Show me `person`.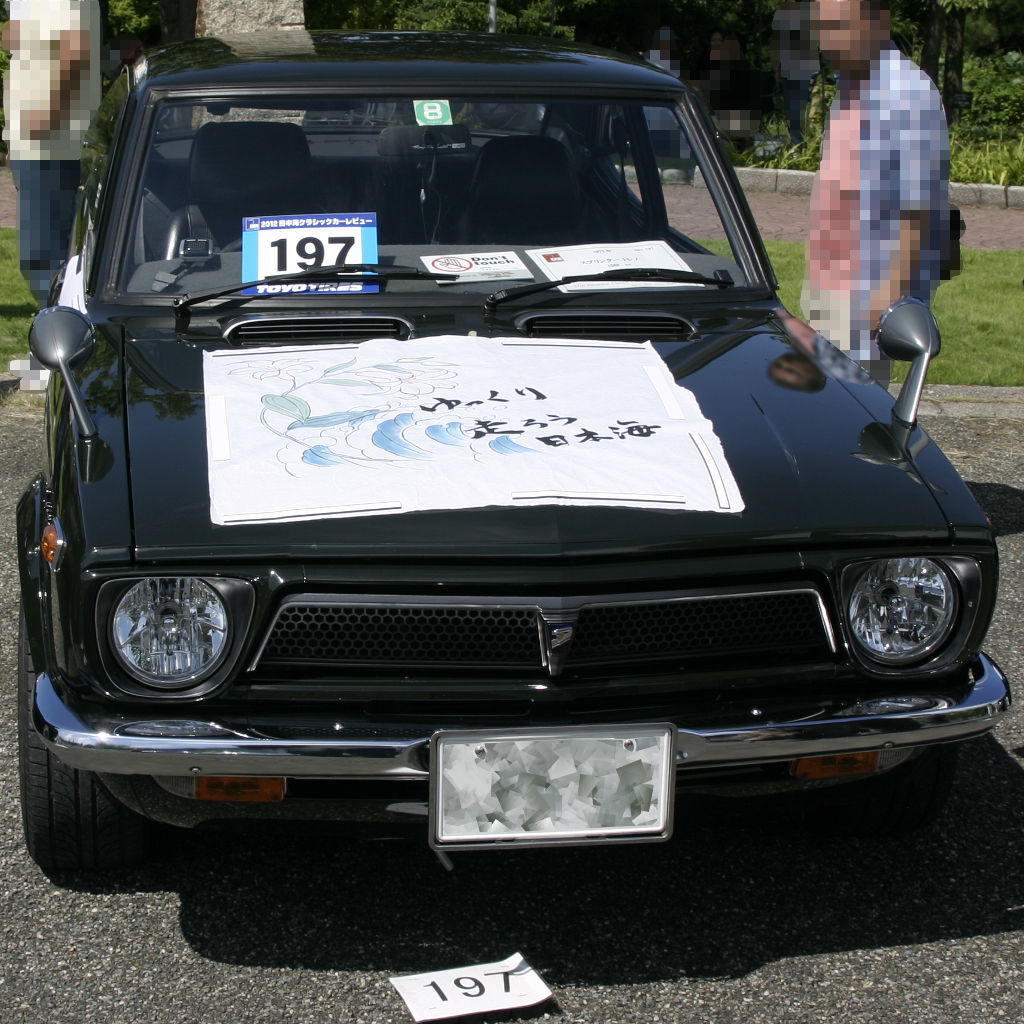
`person` is here: Rect(796, 0, 950, 390).
